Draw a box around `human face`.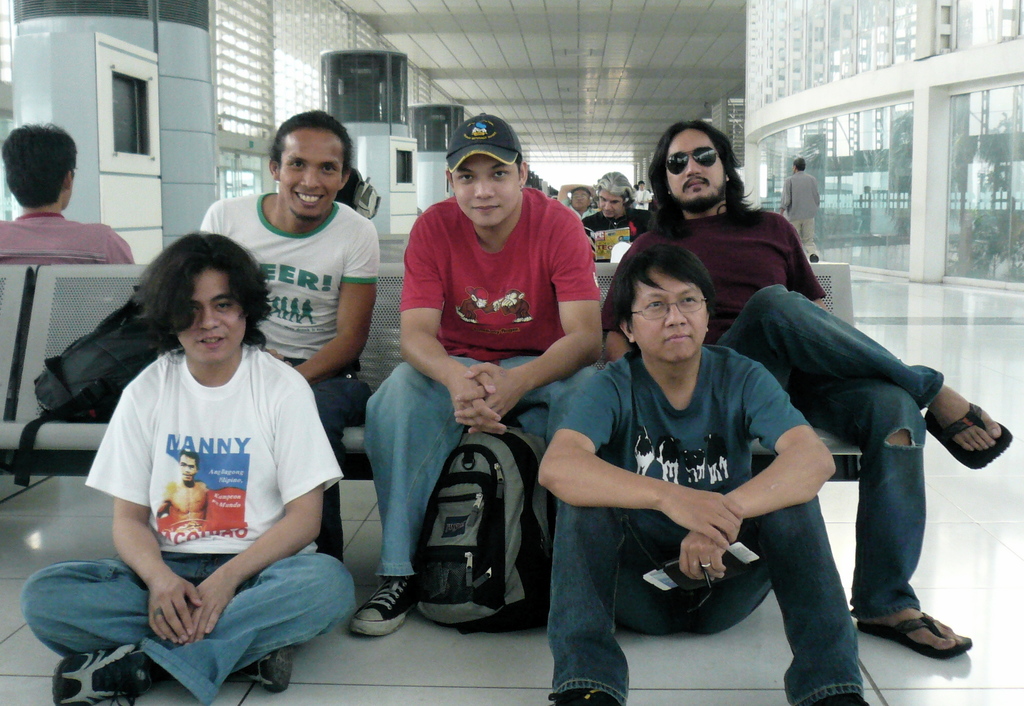
BBox(178, 270, 248, 367).
